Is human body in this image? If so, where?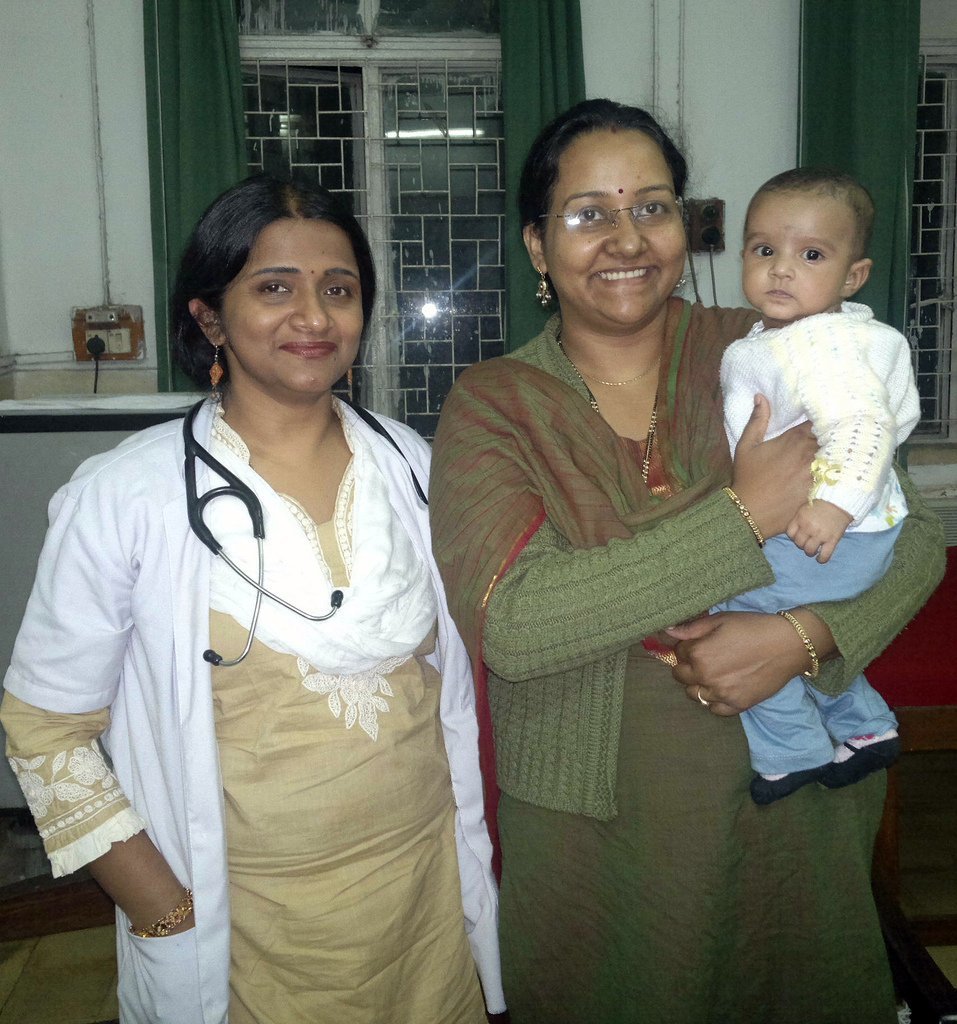
Yes, at Rect(432, 100, 950, 1023).
